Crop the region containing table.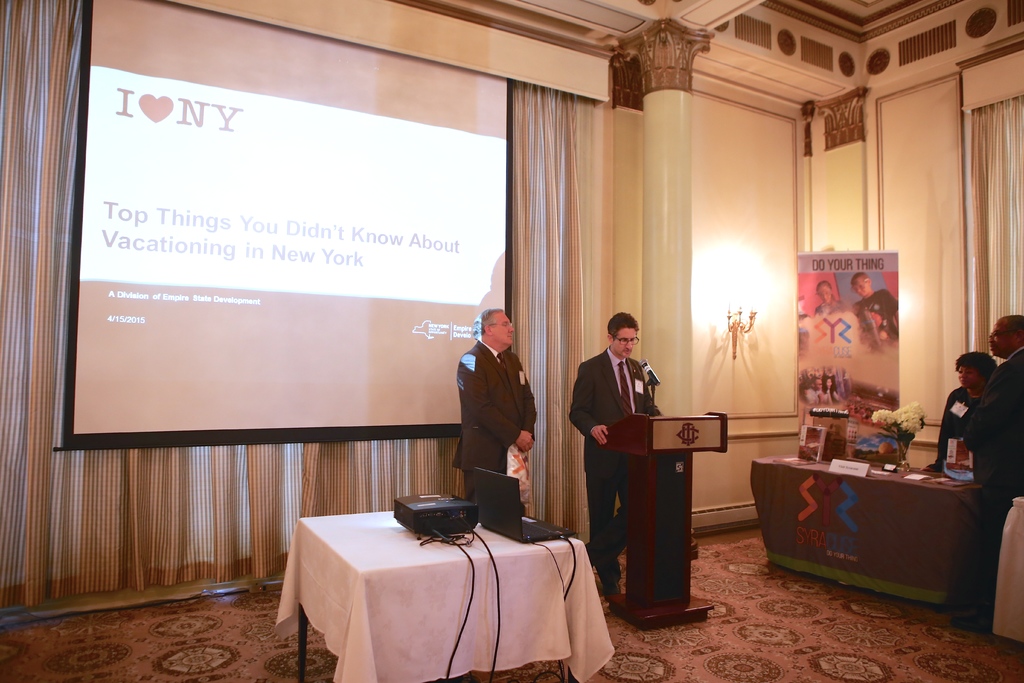
Crop region: detection(276, 494, 614, 673).
